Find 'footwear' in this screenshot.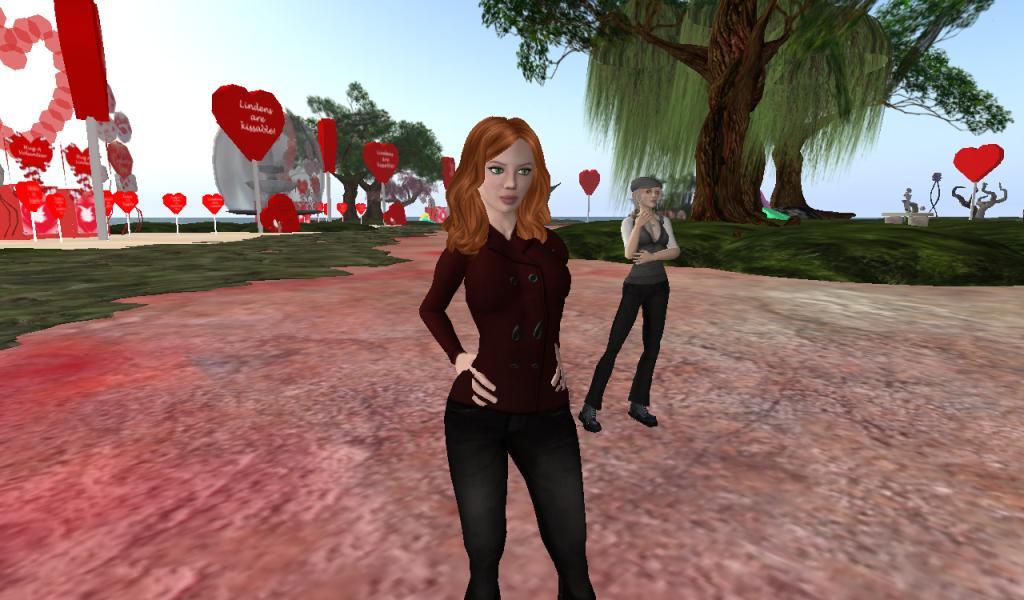
The bounding box for 'footwear' is {"x1": 628, "y1": 405, "x2": 657, "y2": 428}.
